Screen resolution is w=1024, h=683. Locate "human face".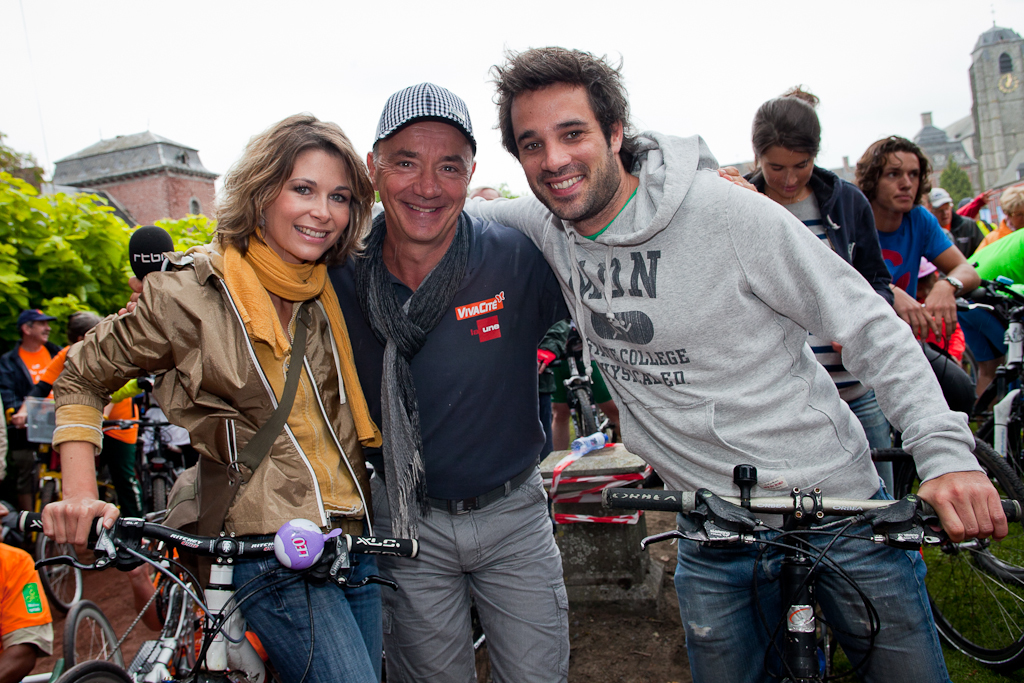
Rect(877, 150, 922, 213).
